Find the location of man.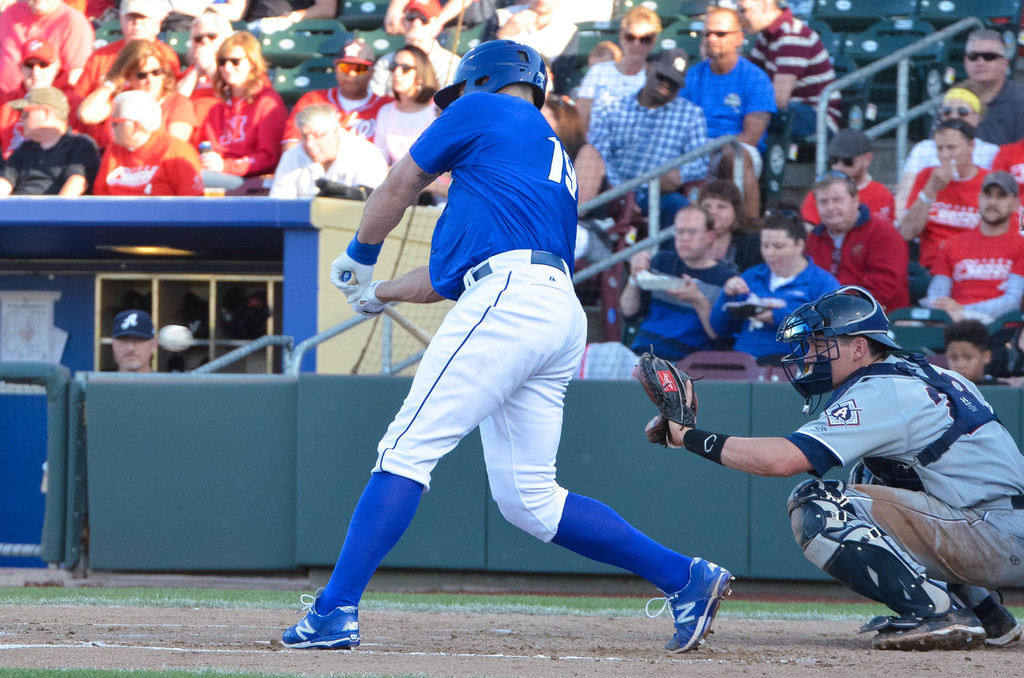
Location: region(798, 127, 895, 232).
